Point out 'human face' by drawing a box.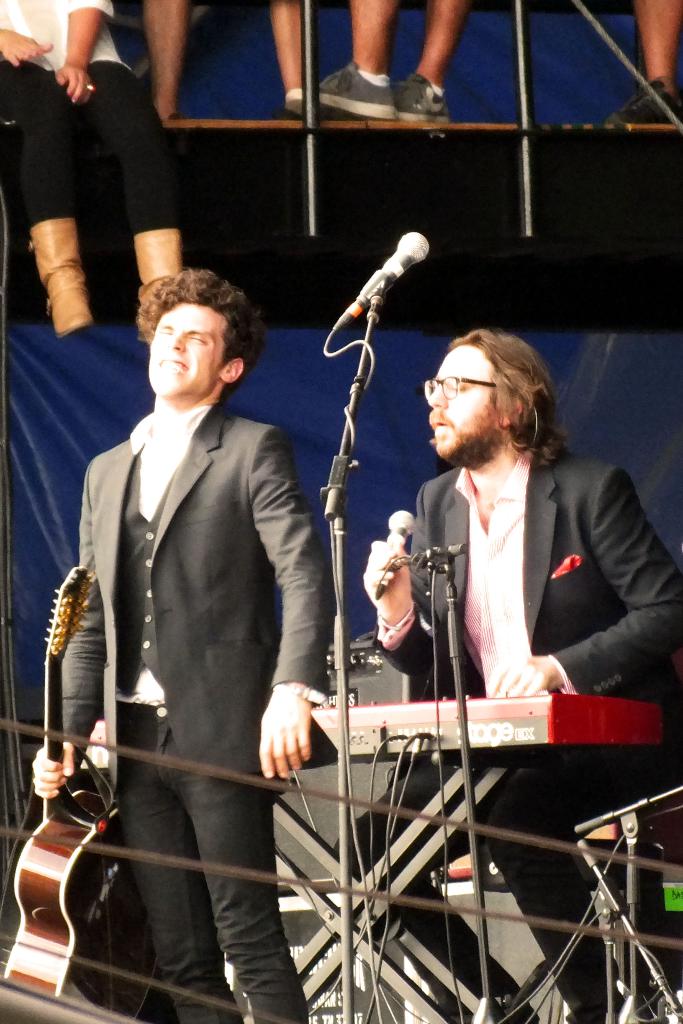
detection(422, 342, 507, 456).
